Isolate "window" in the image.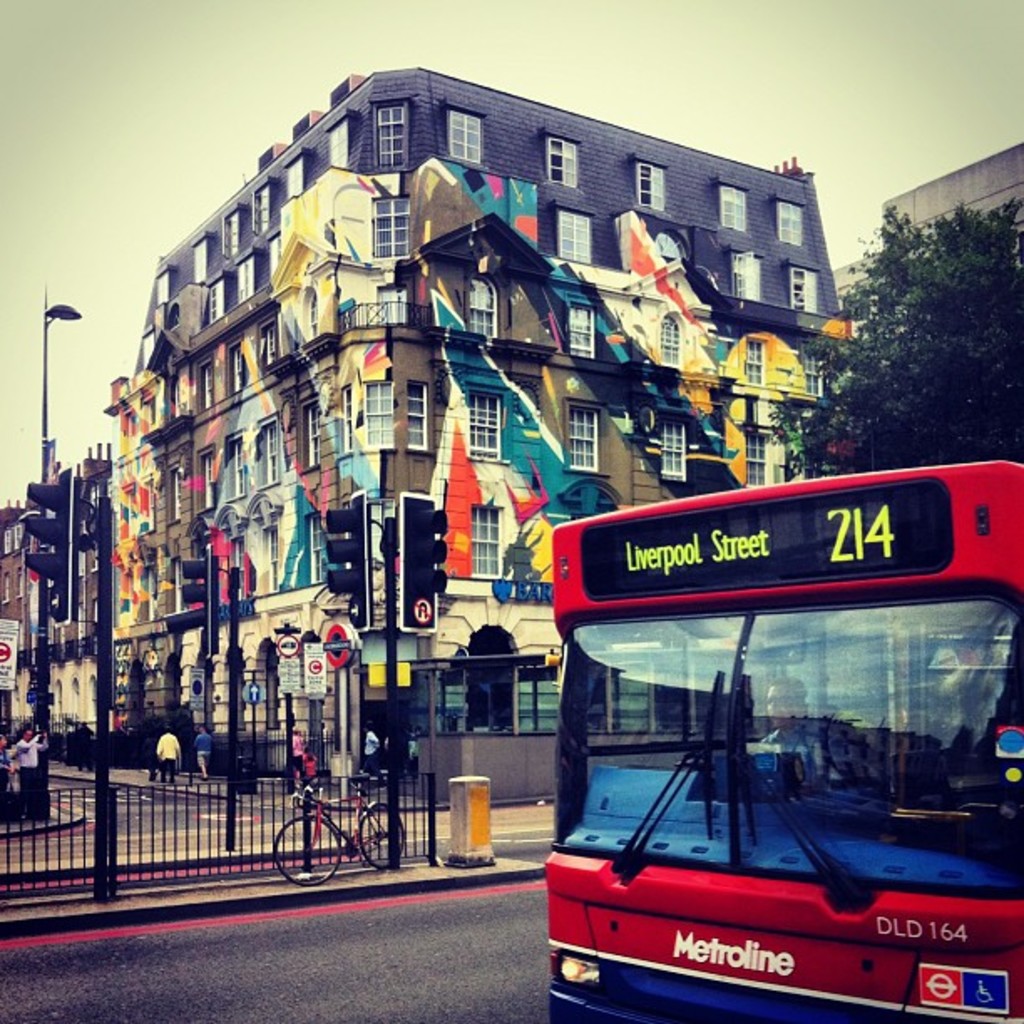
Isolated region: detection(790, 268, 822, 318).
